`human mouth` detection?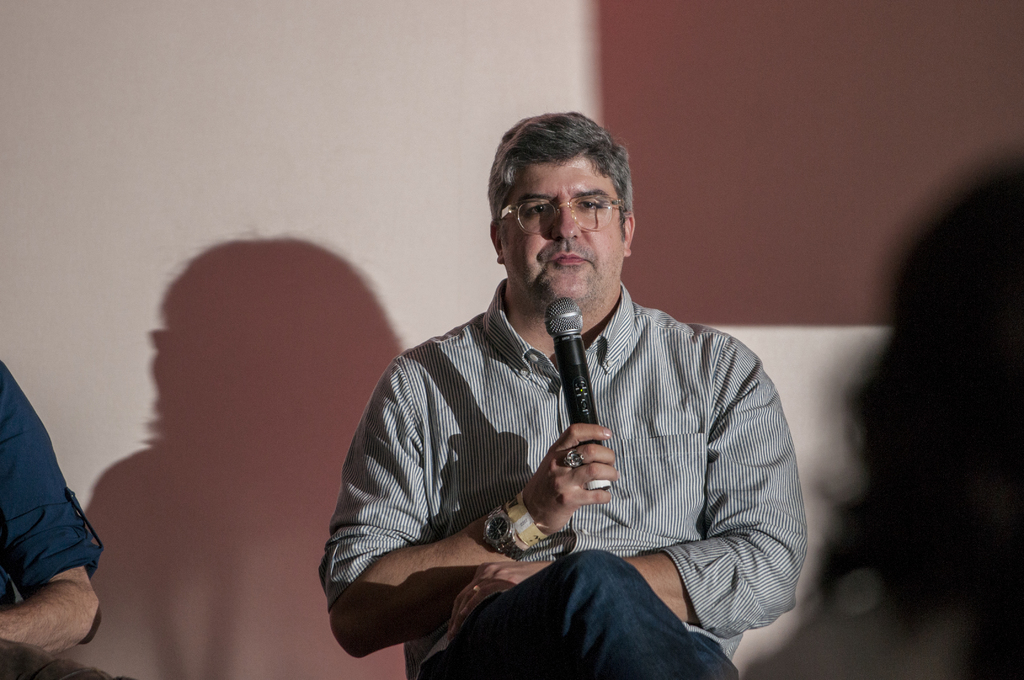
Rect(545, 249, 593, 269)
